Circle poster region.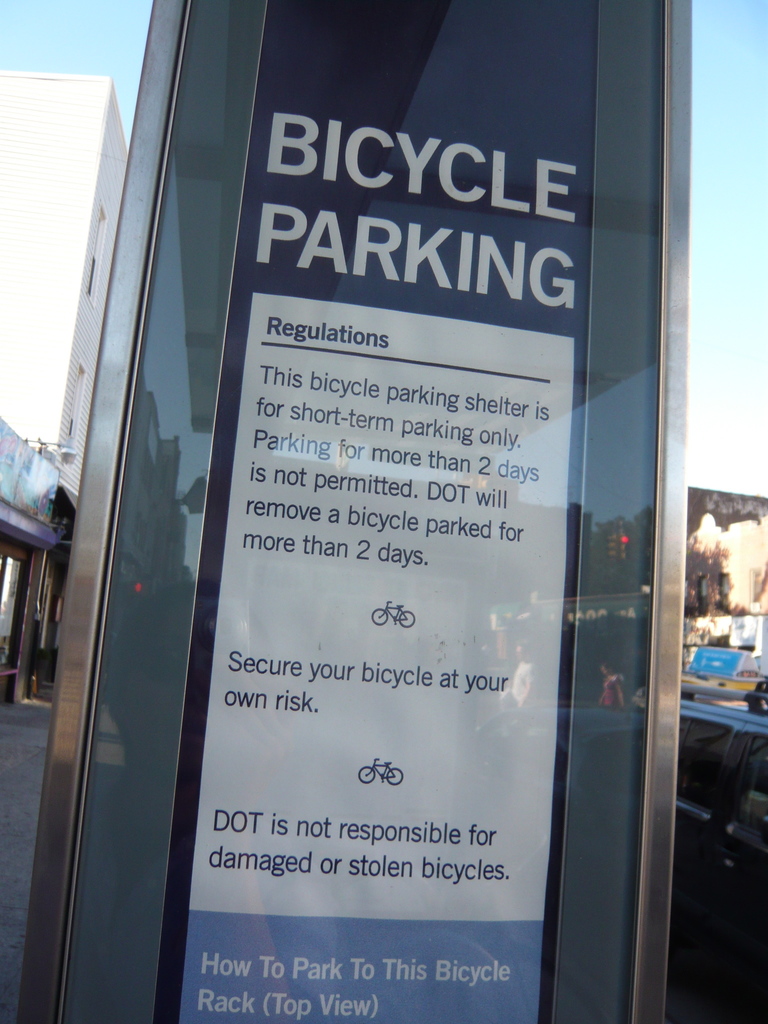
Region: <bbox>150, 0, 603, 1023</bbox>.
